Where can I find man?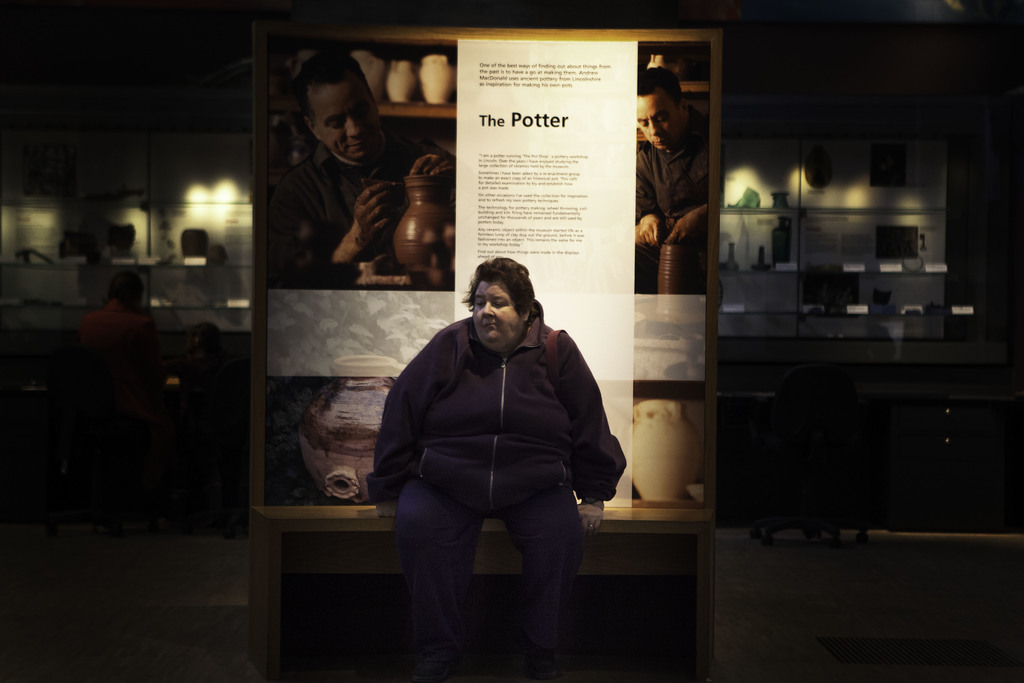
You can find it at detection(271, 51, 459, 284).
